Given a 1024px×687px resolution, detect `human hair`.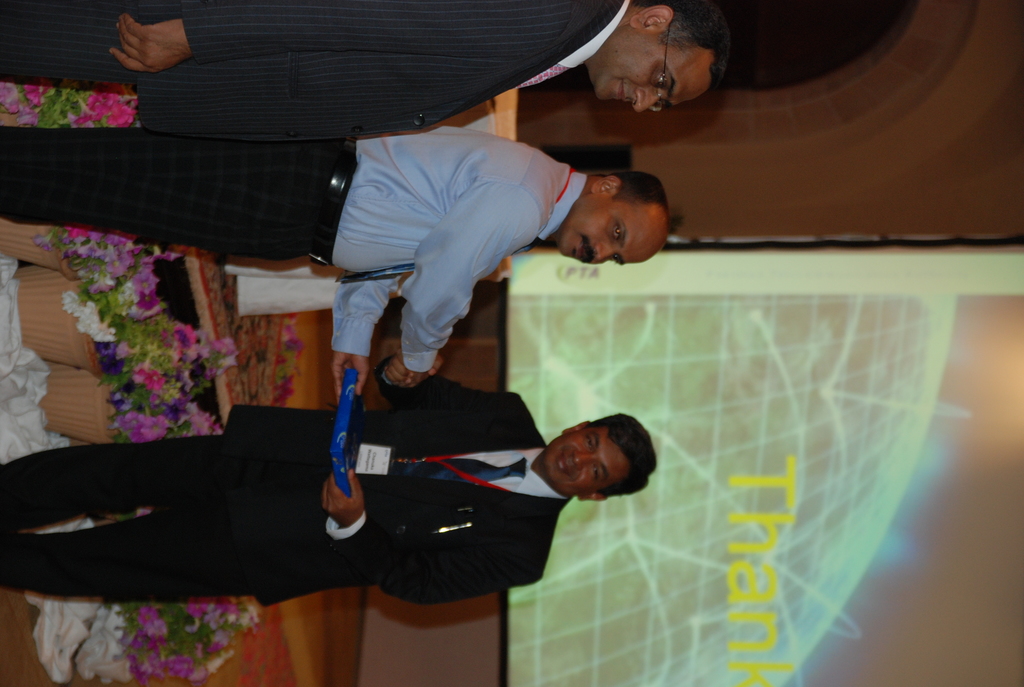
{"left": 581, "top": 411, "right": 656, "bottom": 494}.
